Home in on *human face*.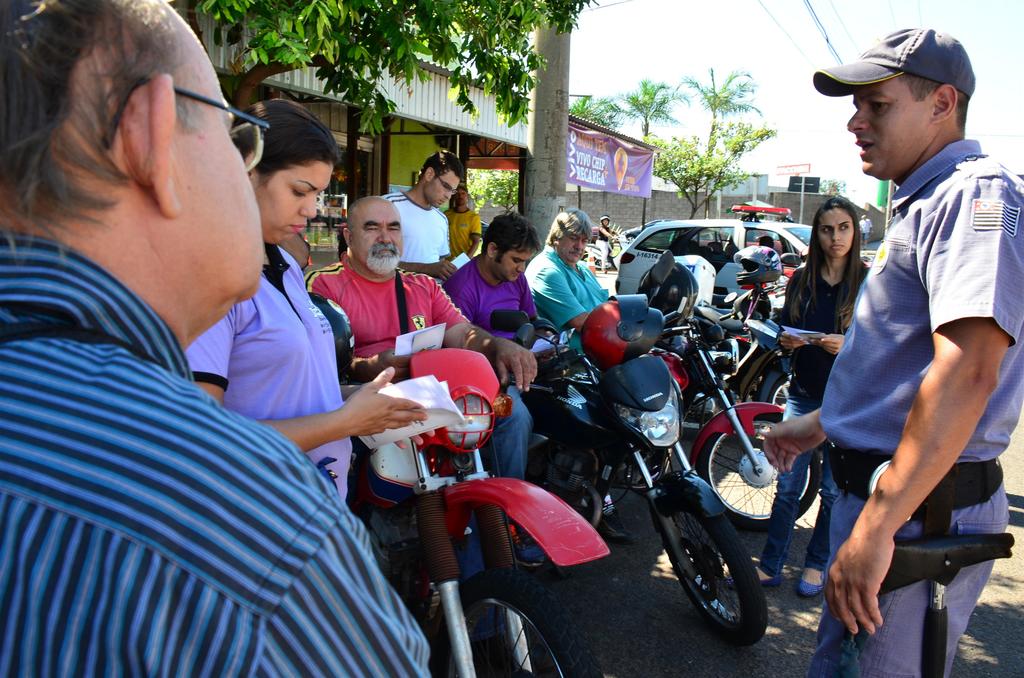
Homed in at {"x1": 557, "y1": 232, "x2": 589, "y2": 263}.
